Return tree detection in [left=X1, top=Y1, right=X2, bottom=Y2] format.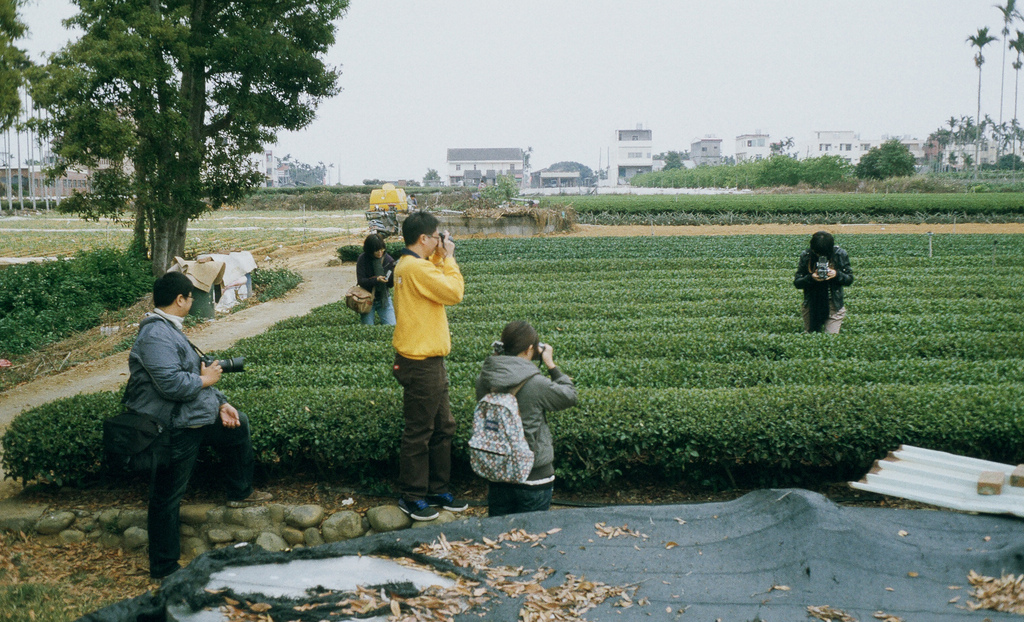
[left=273, top=152, right=330, bottom=188].
